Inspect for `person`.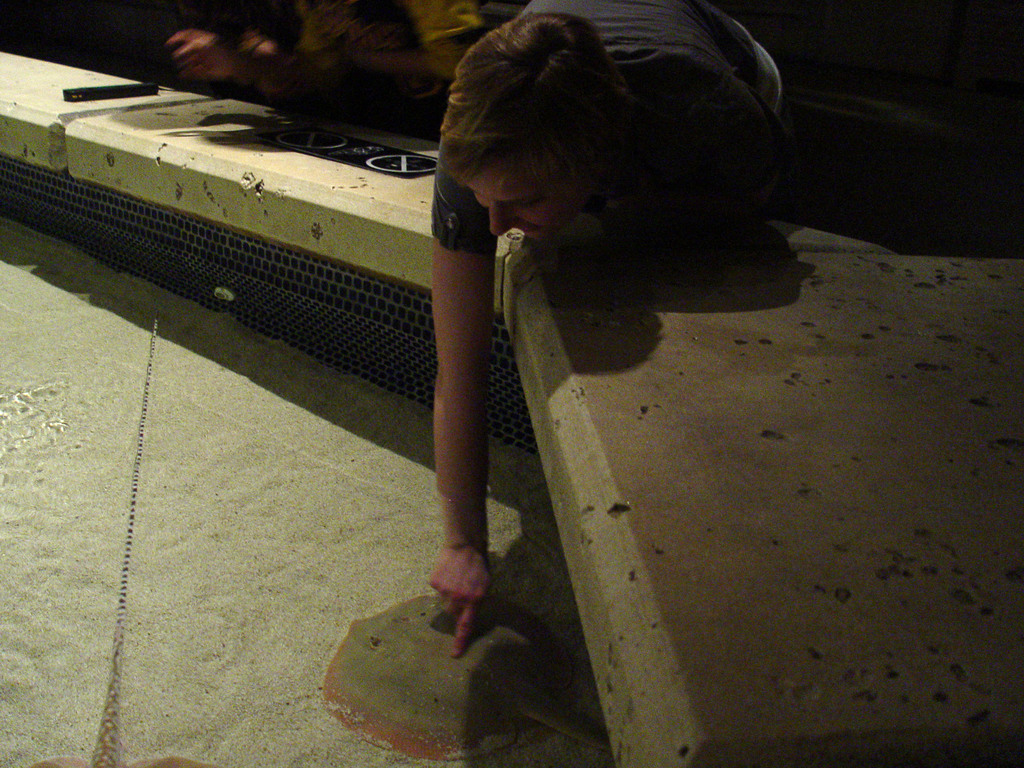
Inspection: <region>371, 36, 771, 603</region>.
